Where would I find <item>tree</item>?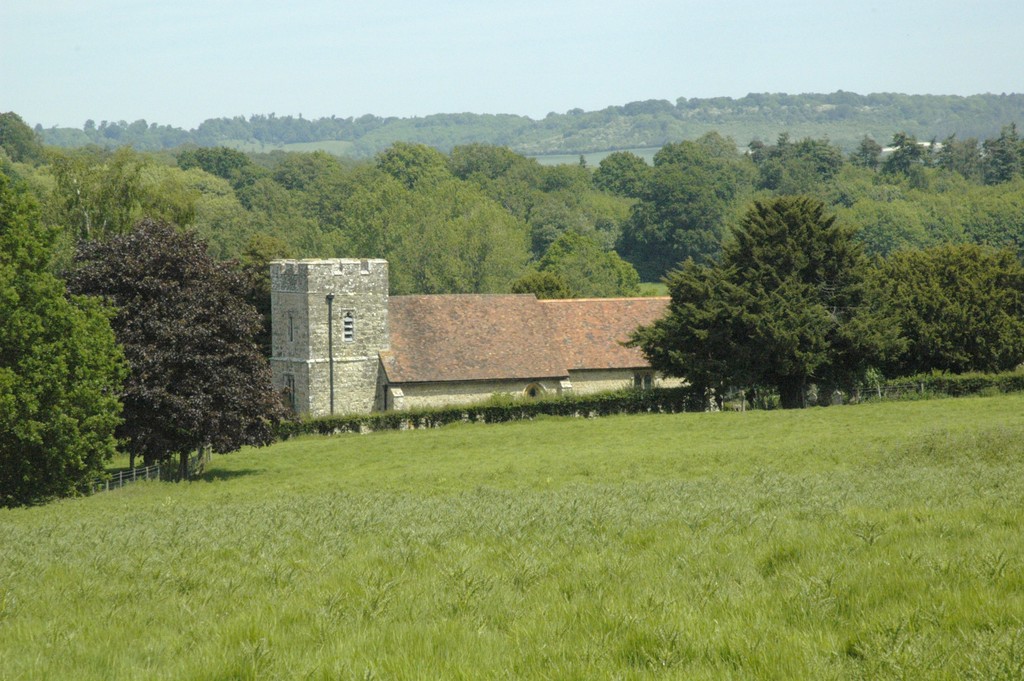
At [1,97,47,159].
